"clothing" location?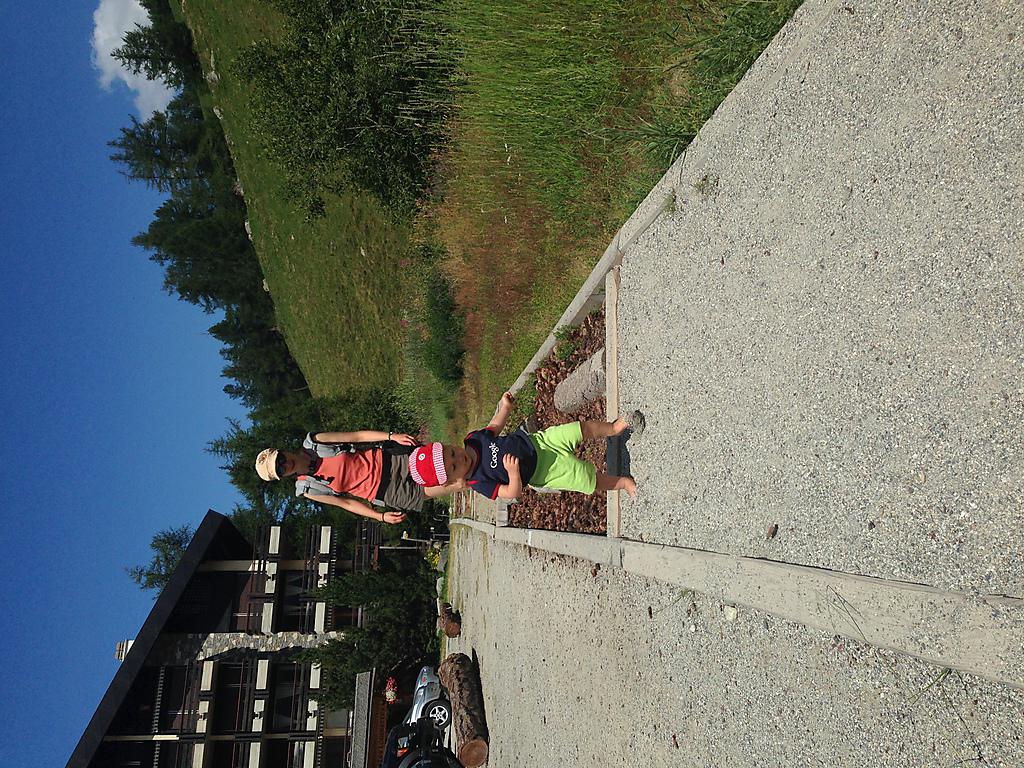
280 432 497 536
